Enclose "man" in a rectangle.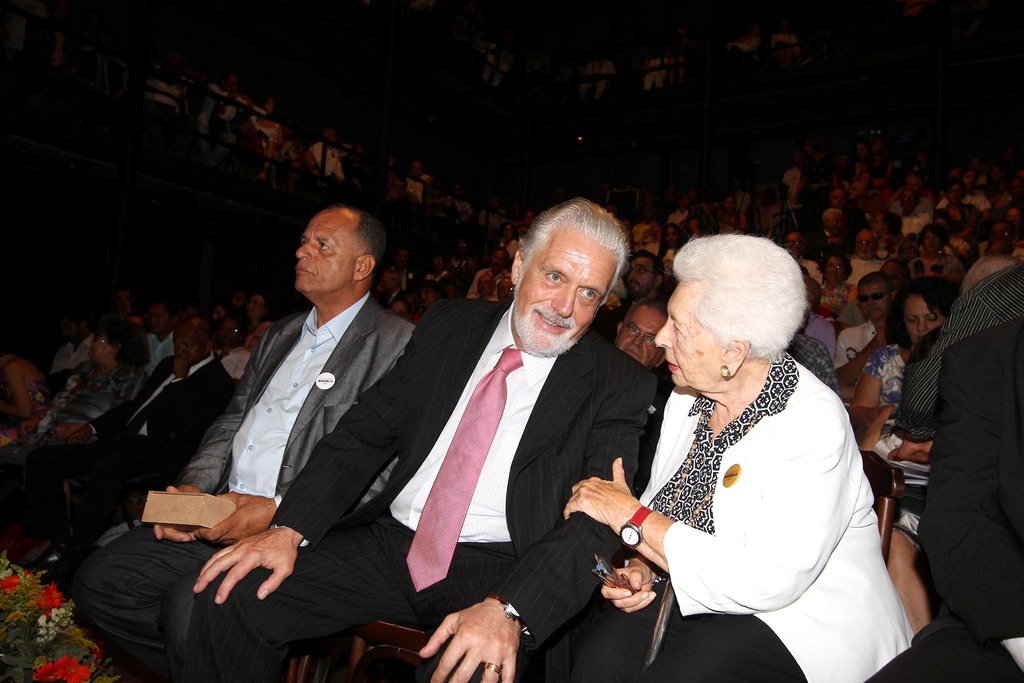
bbox(473, 268, 493, 299).
